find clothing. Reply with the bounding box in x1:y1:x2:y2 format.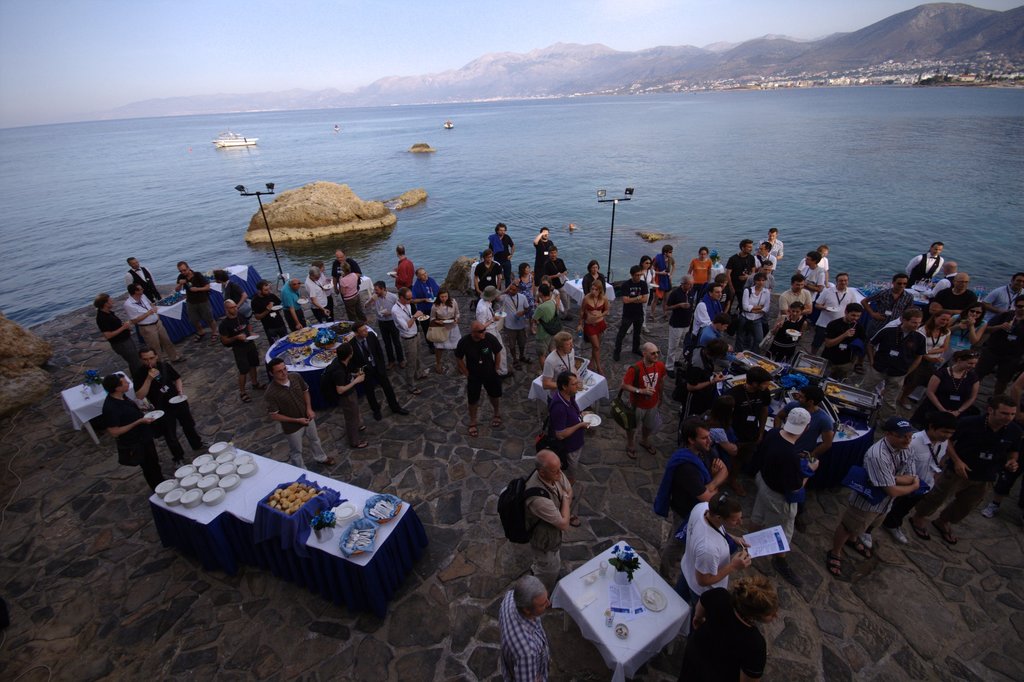
681:503:739:590.
